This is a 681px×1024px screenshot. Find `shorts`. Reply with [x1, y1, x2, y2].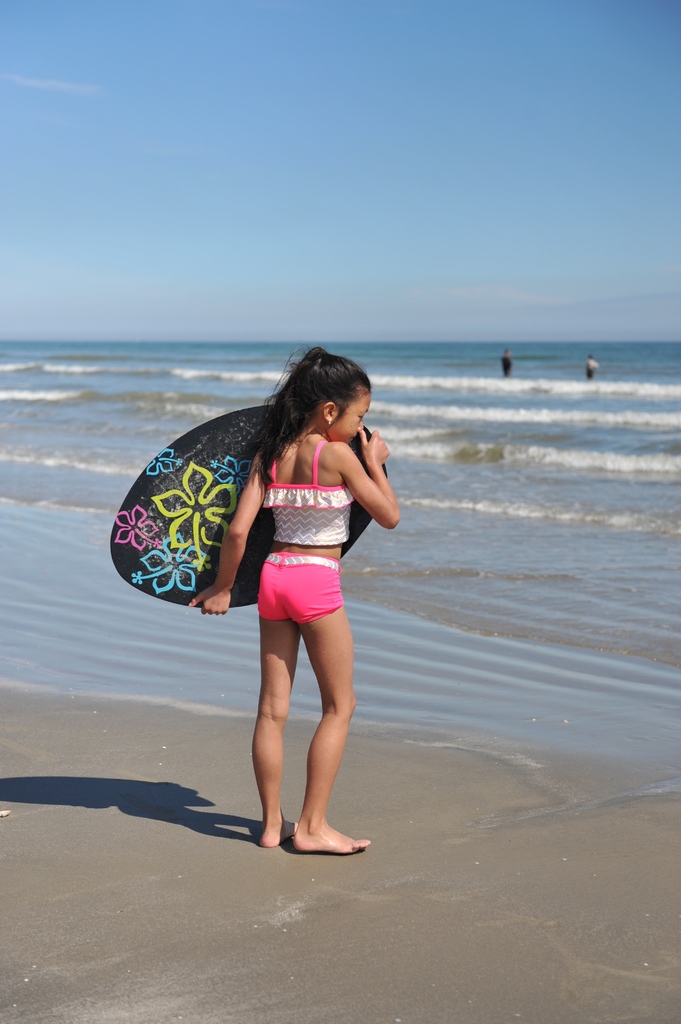
[256, 550, 343, 625].
